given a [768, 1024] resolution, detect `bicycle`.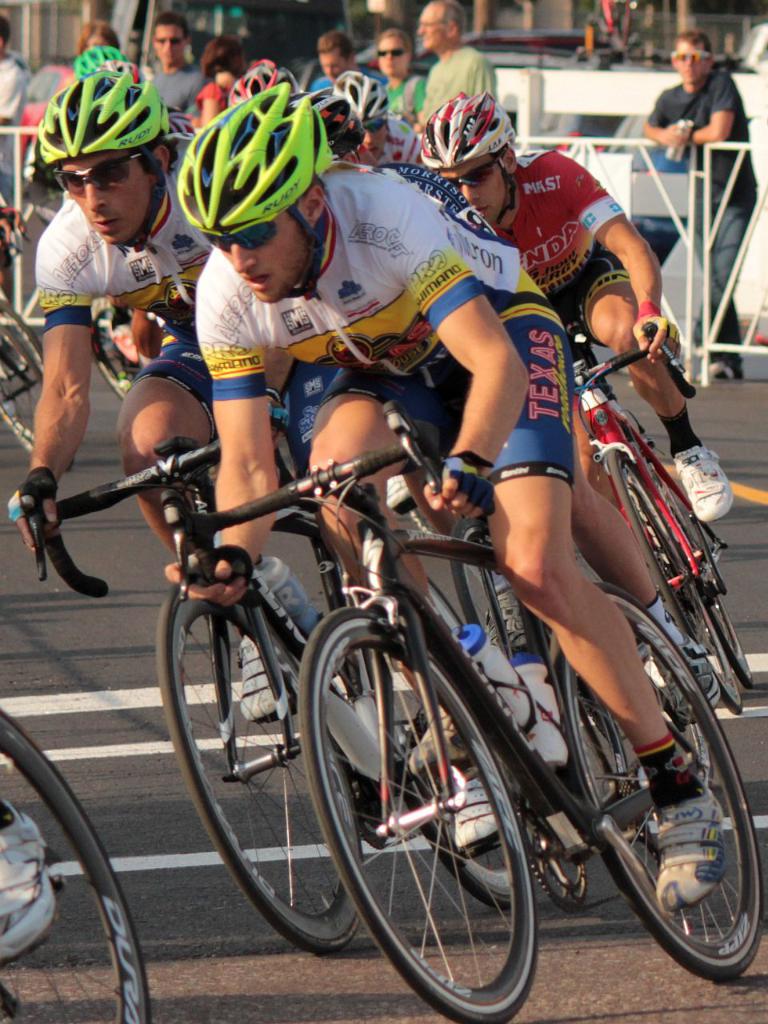
0:214:72:480.
